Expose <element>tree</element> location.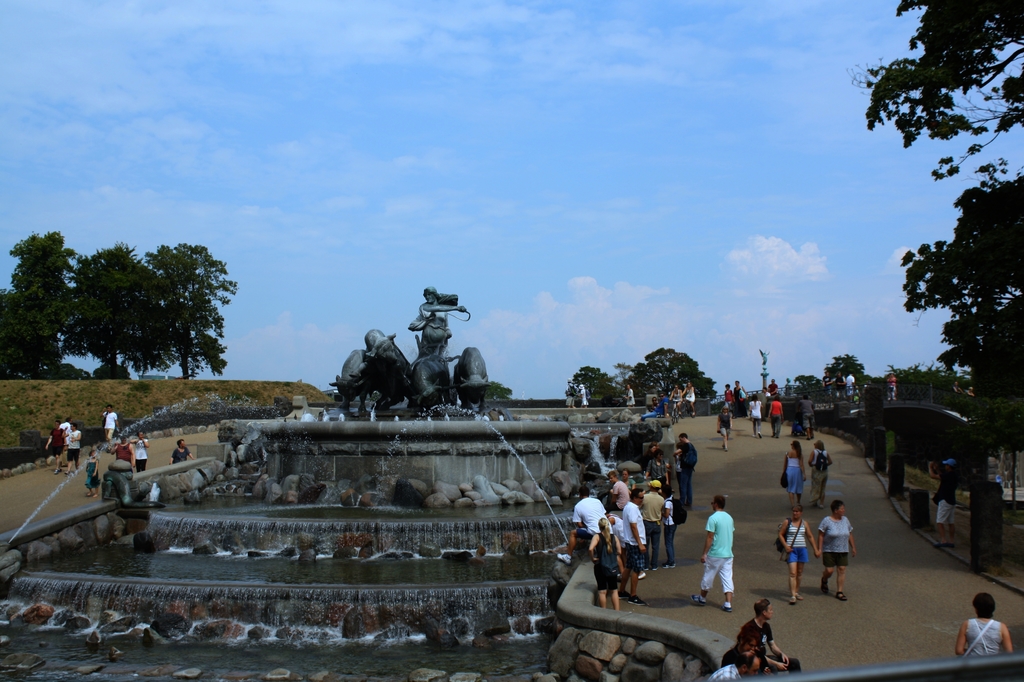
Exposed at region(617, 346, 725, 402).
